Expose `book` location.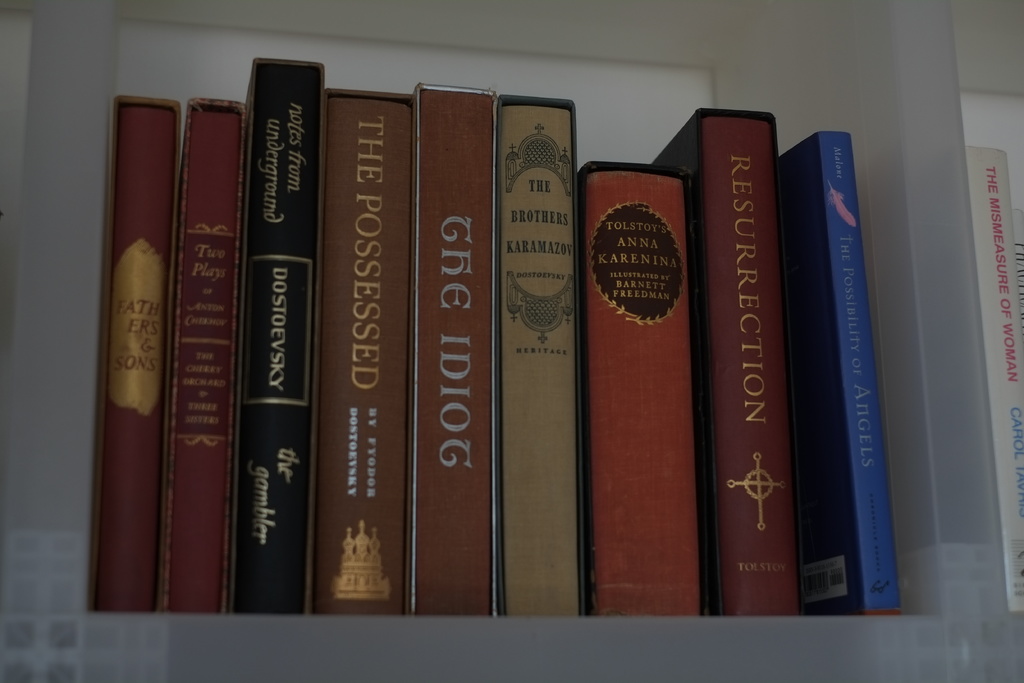
Exposed at <bbox>317, 93, 413, 620</bbox>.
